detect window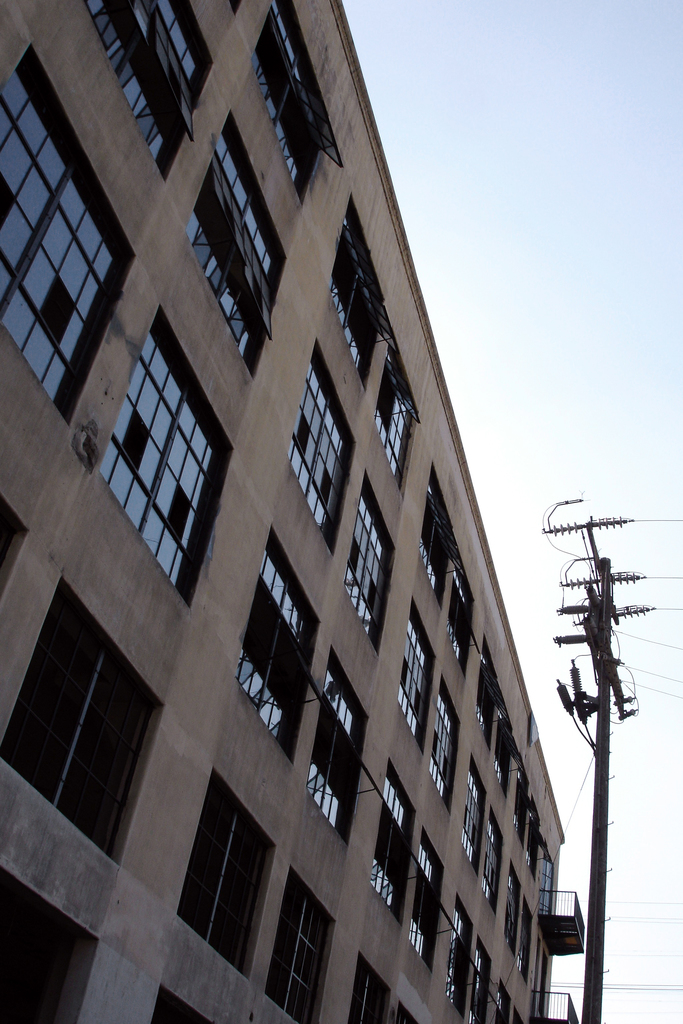
(left=183, top=120, right=286, bottom=376)
